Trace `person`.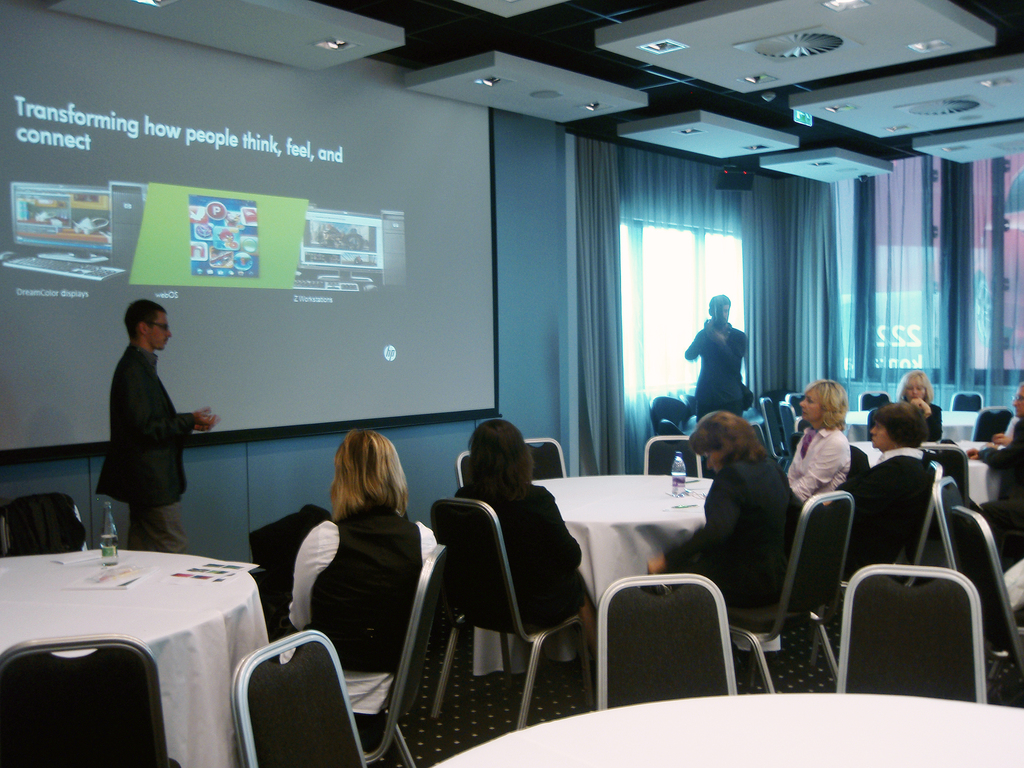
Traced to [897,371,944,446].
